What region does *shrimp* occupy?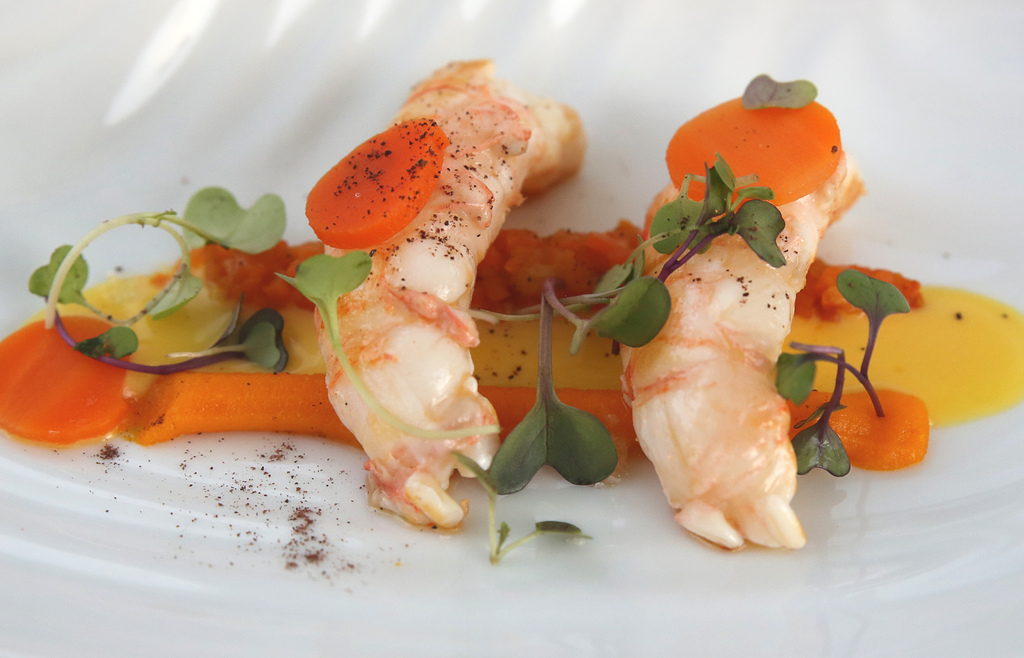
[left=619, top=145, right=865, bottom=553].
